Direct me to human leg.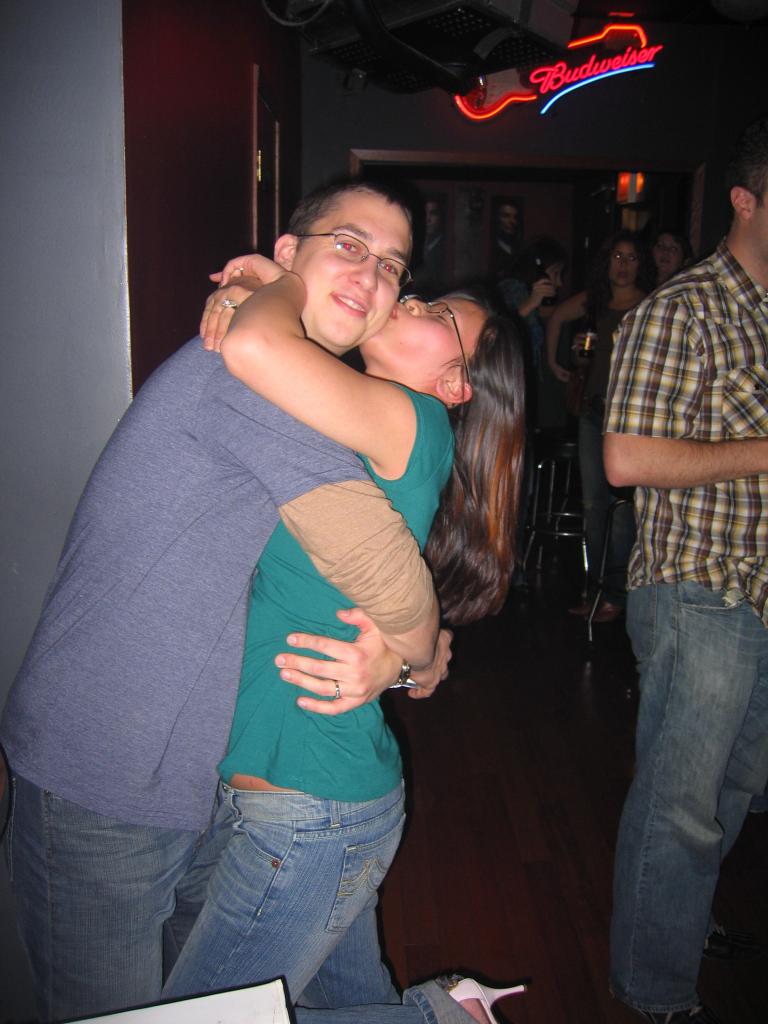
Direction: [left=716, top=769, right=767, bottom=1020].
